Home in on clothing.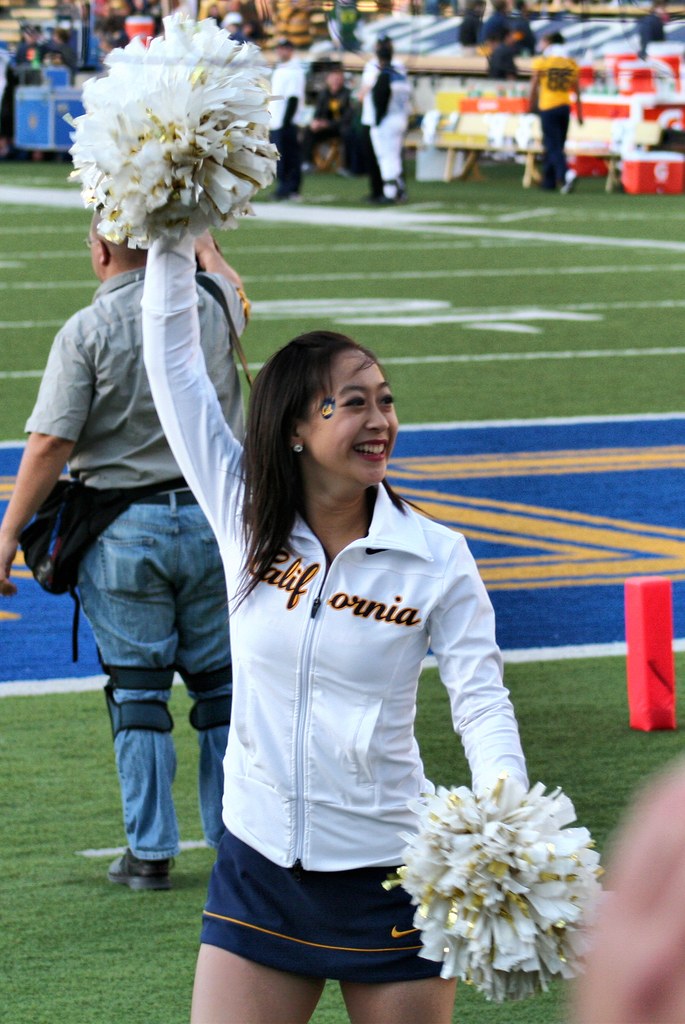
Homed in at box=[491, 10, 527, 54].
